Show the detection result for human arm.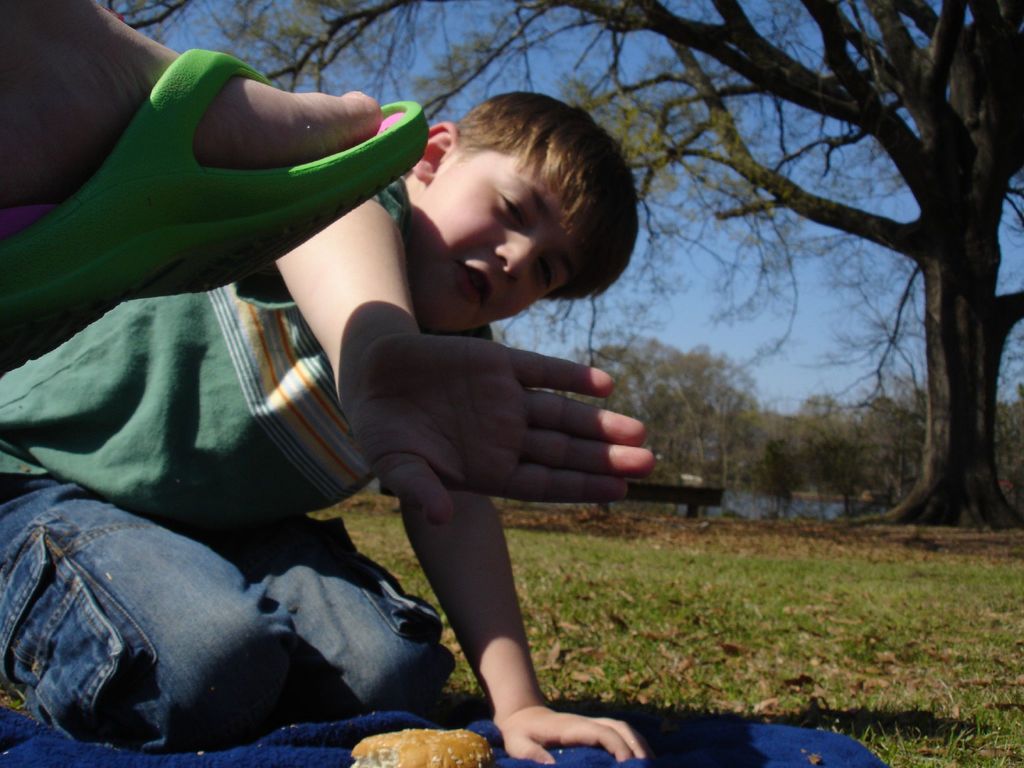
401 493 653 765.
